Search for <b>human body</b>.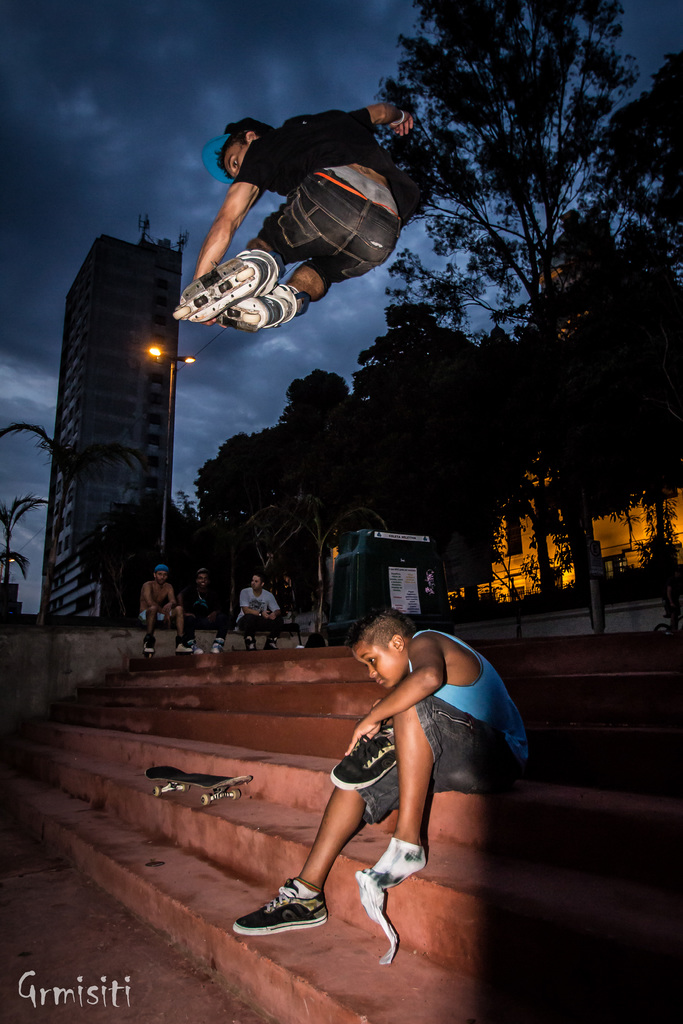
Found at (263,628,518,943).
